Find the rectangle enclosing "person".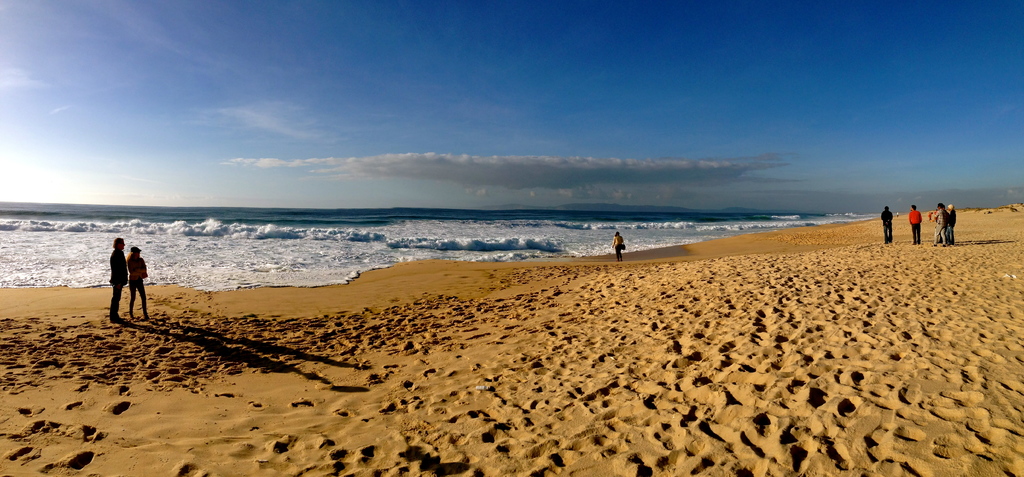
left=132, top=241, right=164, bottom=323.
